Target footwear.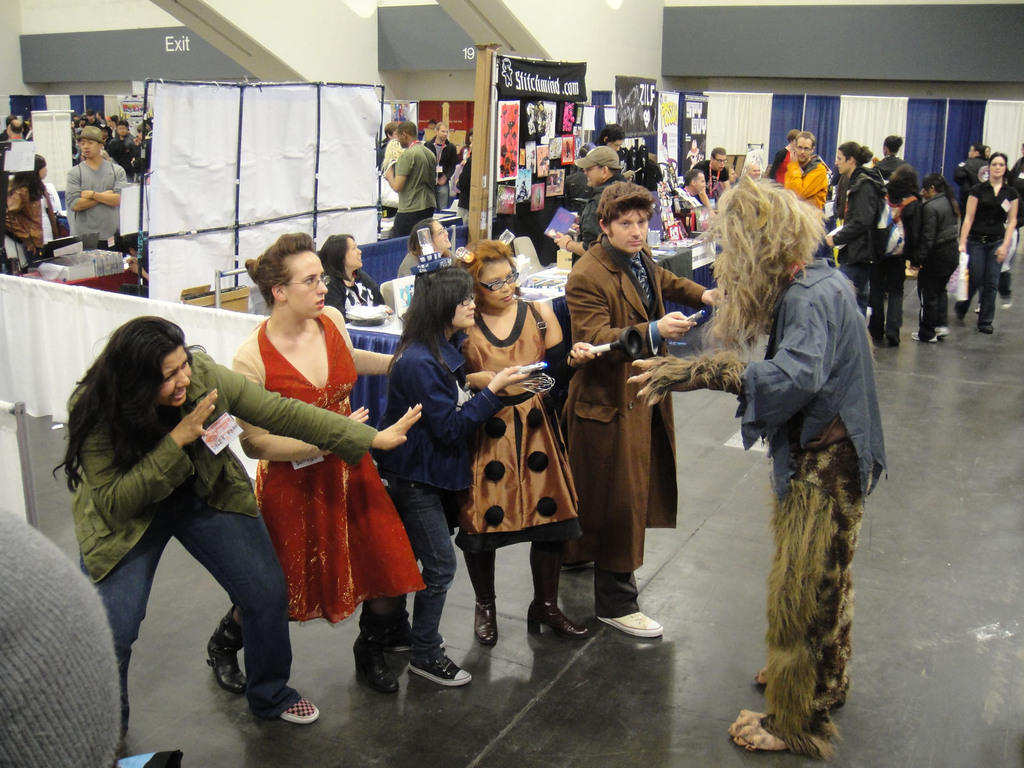
Target region: [x1=276, y1=693, x2=316, y2=728].
